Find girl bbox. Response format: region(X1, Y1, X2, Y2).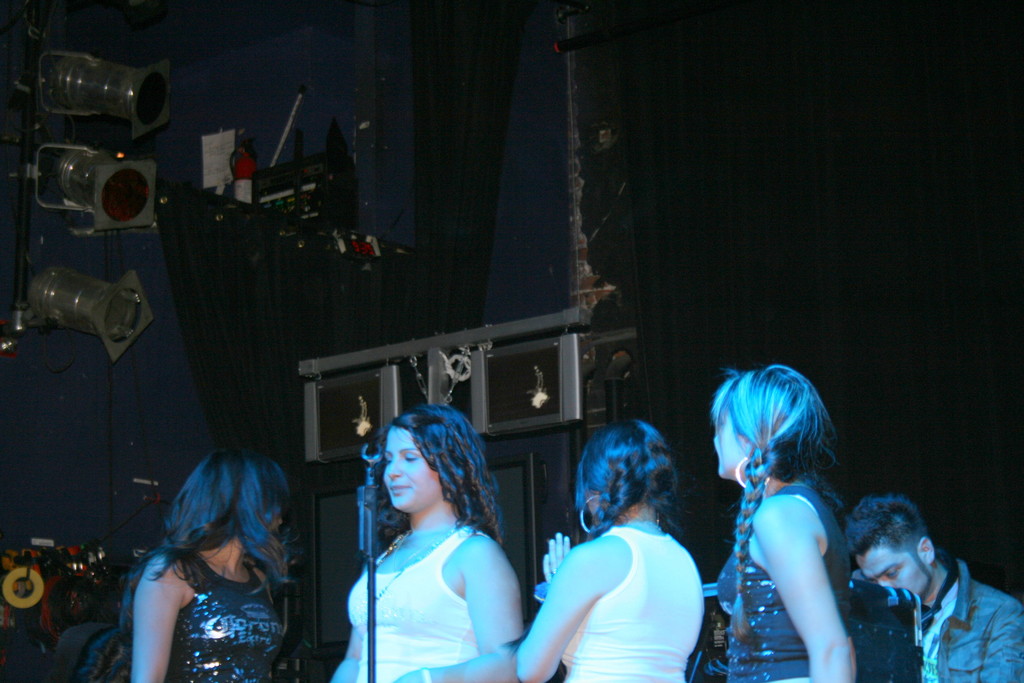
region(514, 418, 704, 678).
